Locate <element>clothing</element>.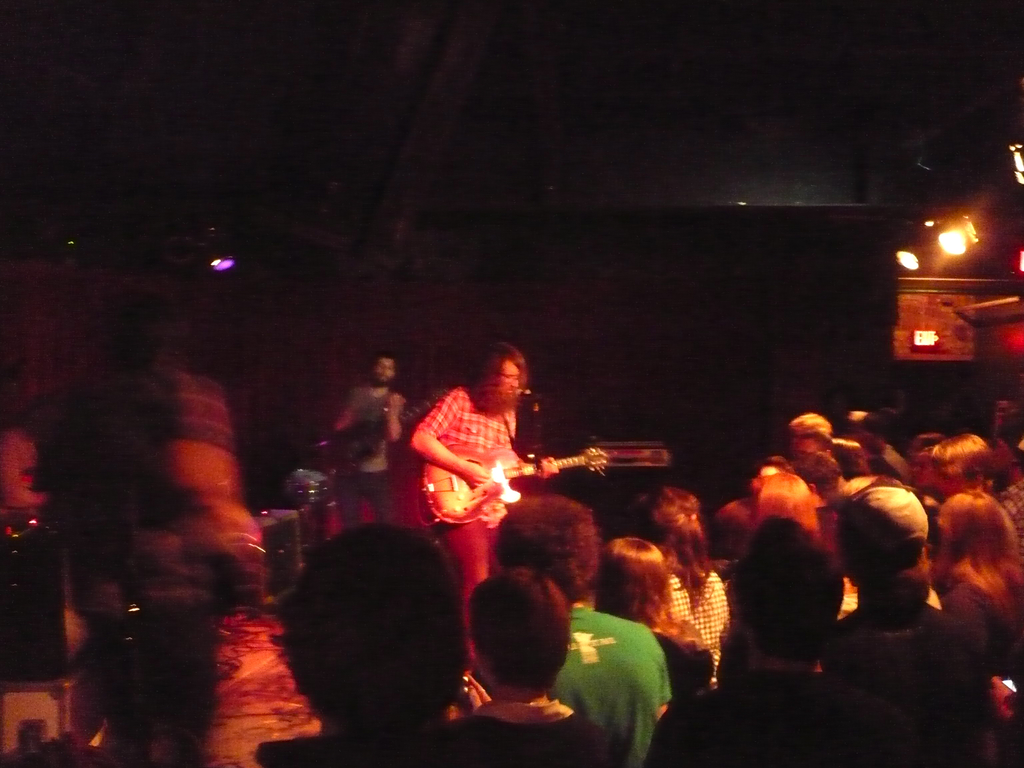
Bounding box: rect(831, 602, 994, 767).
